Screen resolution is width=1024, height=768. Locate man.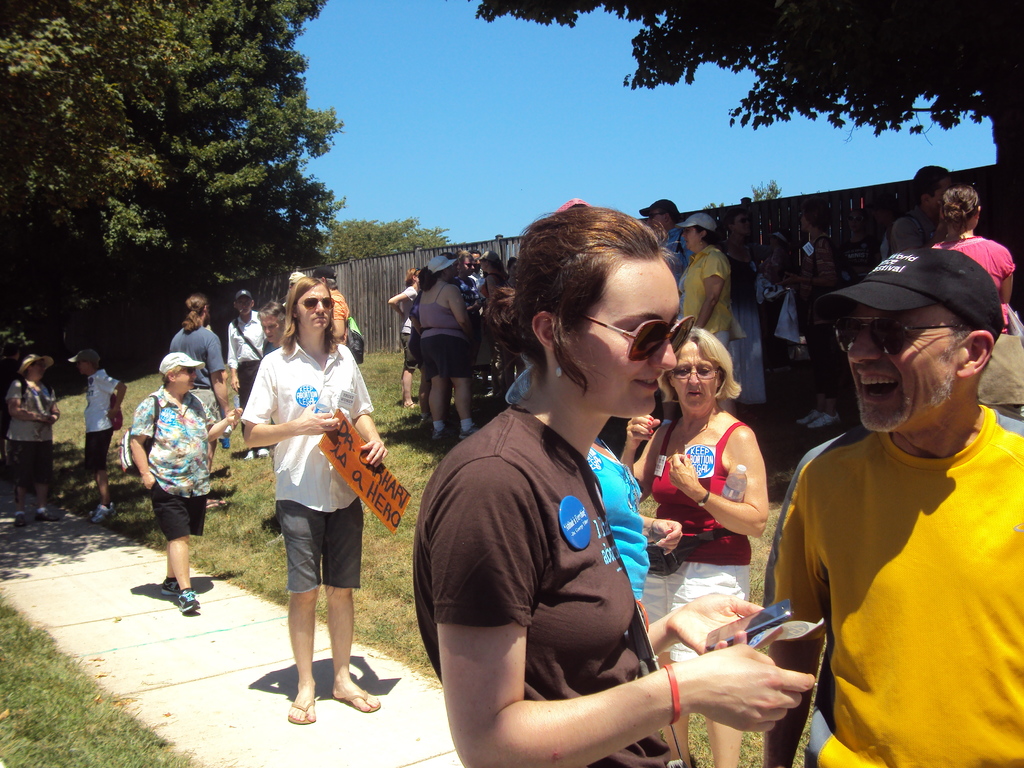
crop(171, 291, 228, 506).
